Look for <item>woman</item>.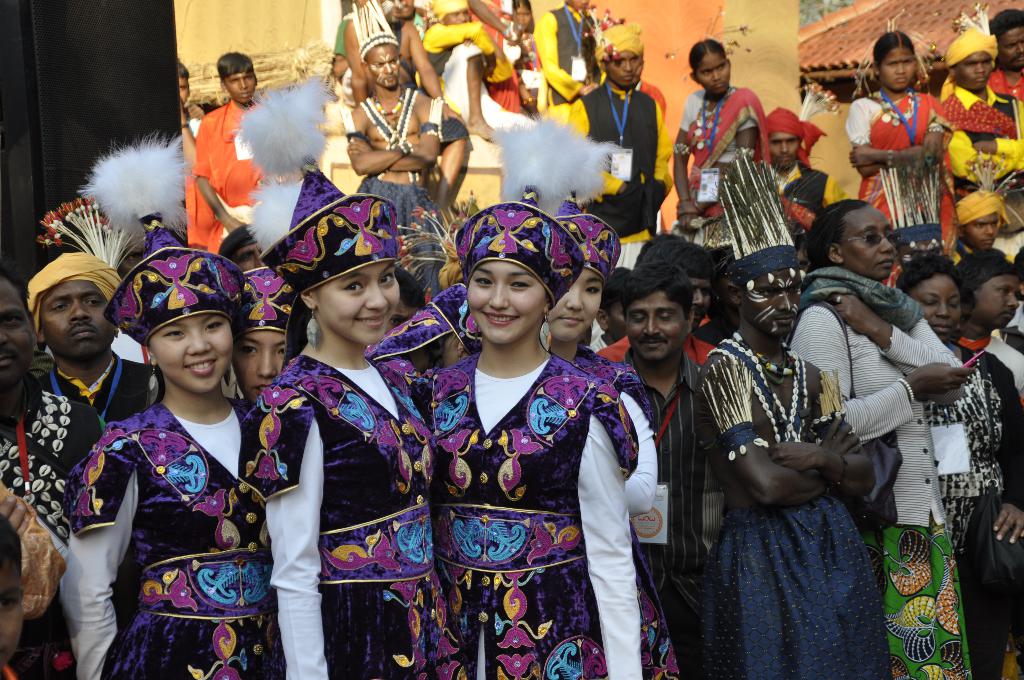
Found: select_region(543, 214, 669, 679).
